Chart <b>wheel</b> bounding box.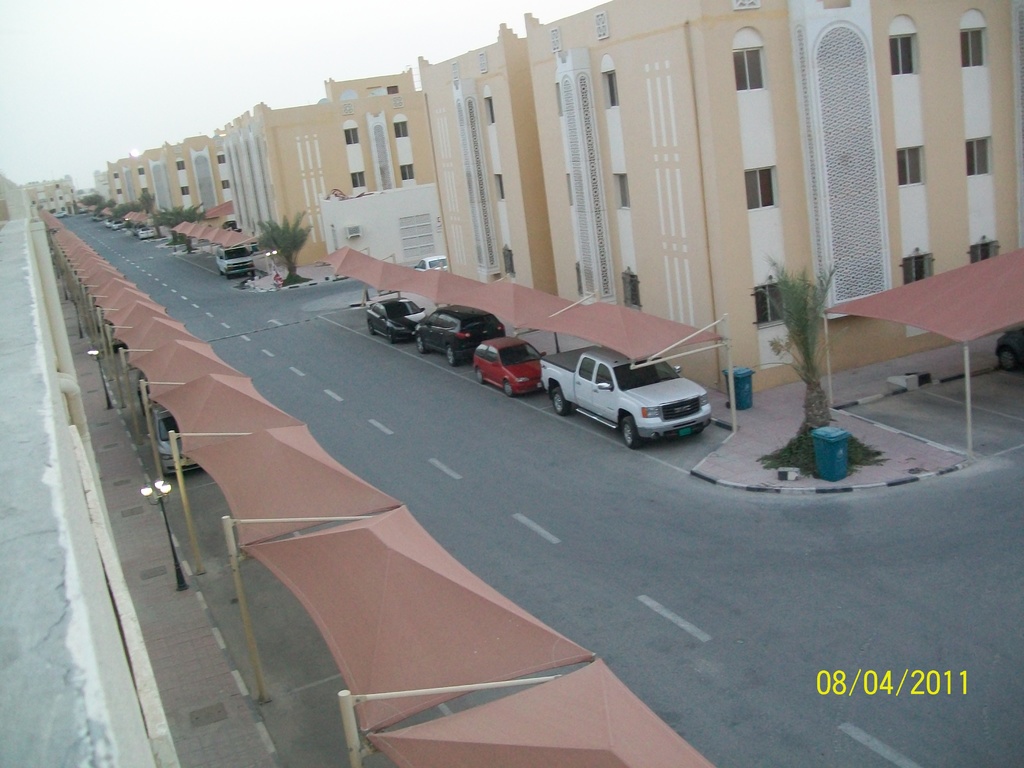
Charted: bbox=[474, 368, 479, 380].
